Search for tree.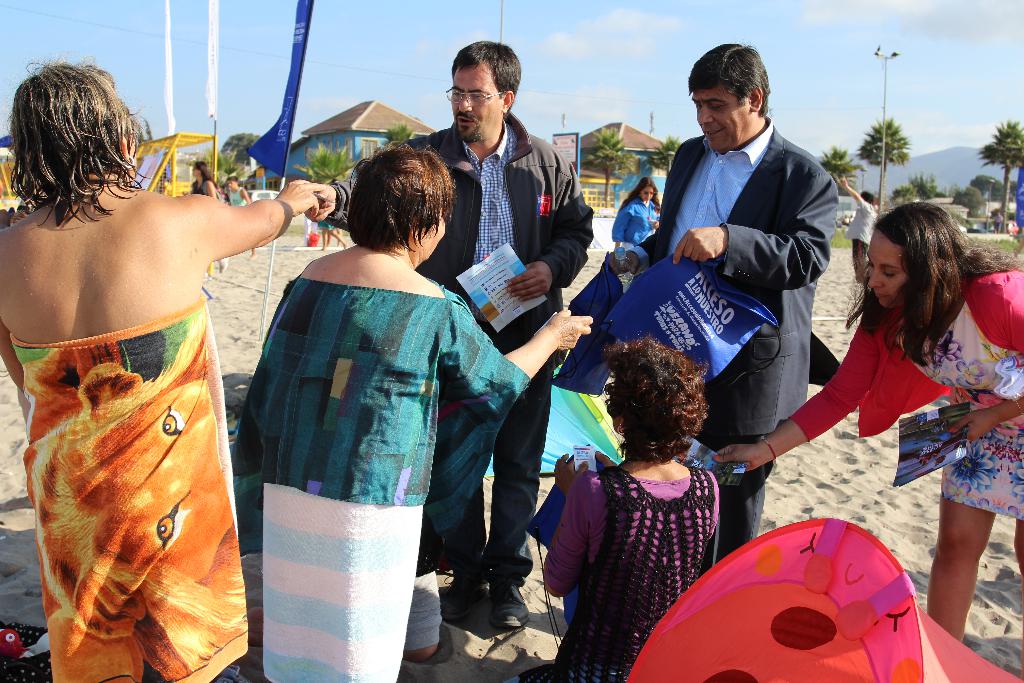
Found at 857, 115, 909, 199.
